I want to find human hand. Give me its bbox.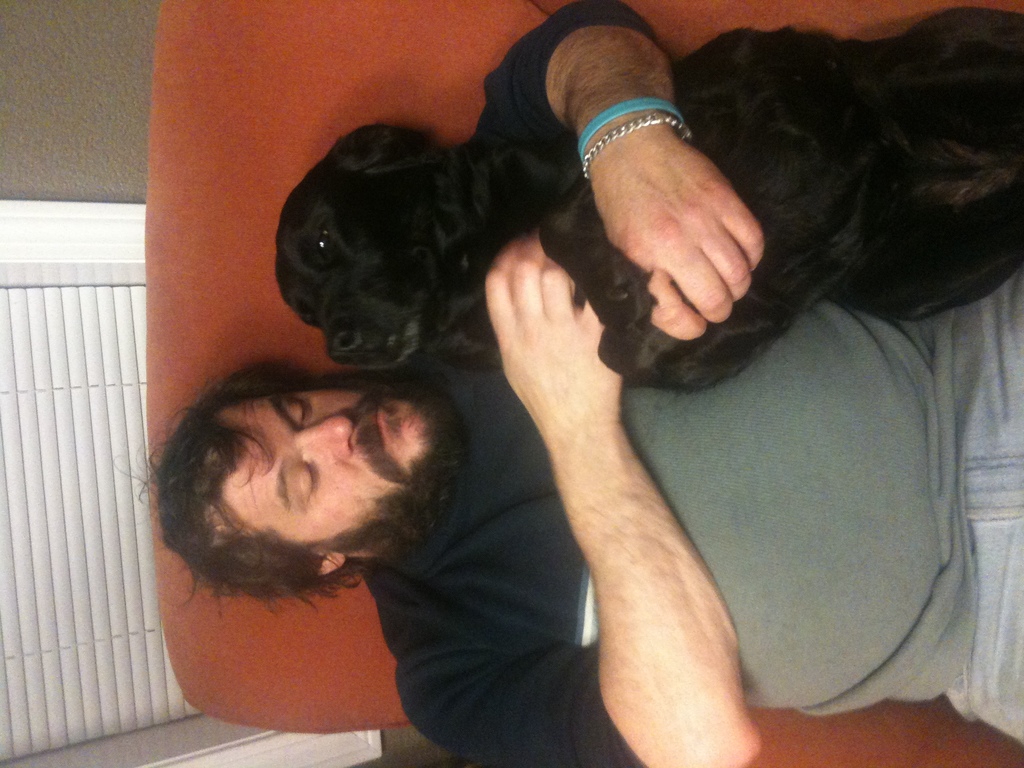
[left=483, top=225, right=623, bottom=449].
